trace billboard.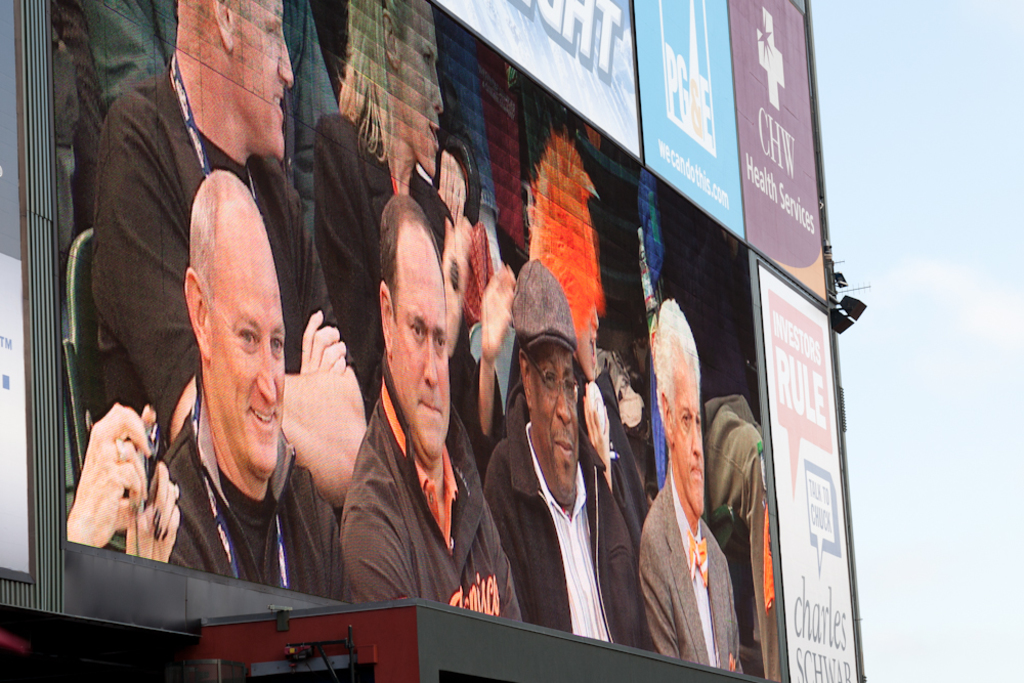
Traced to {"x1": 52, "y1": 0, "x2": 786, "y2": 673}.
